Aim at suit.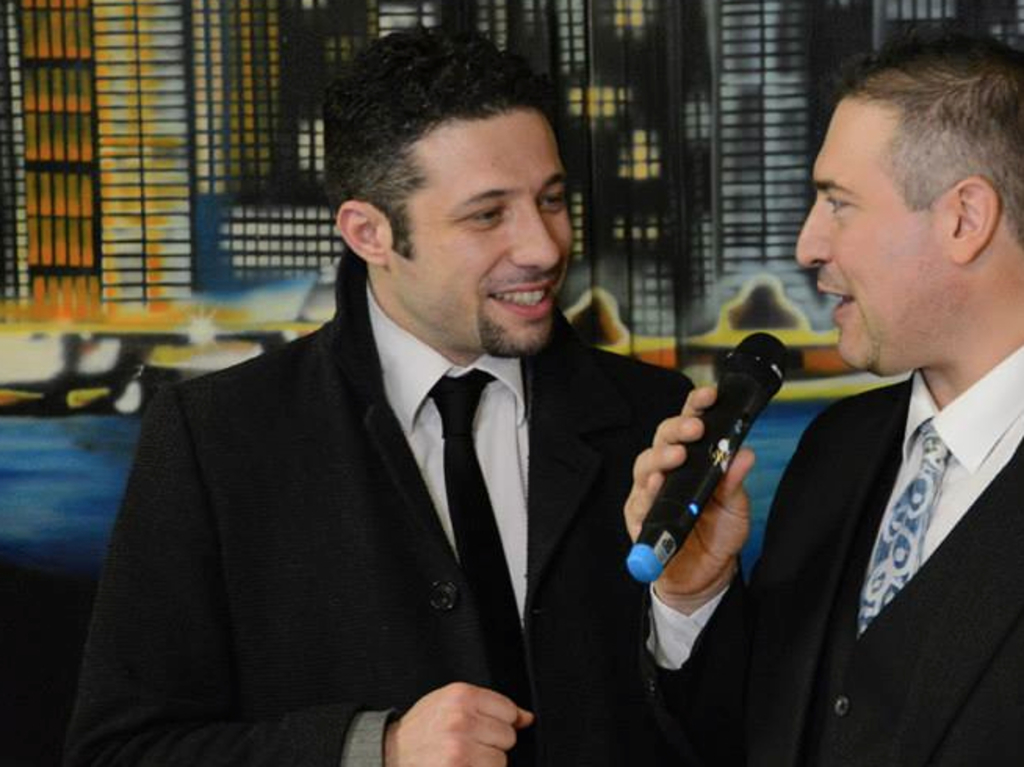
Aimed at [left=629, top=330, right=1023, bottom=766].
